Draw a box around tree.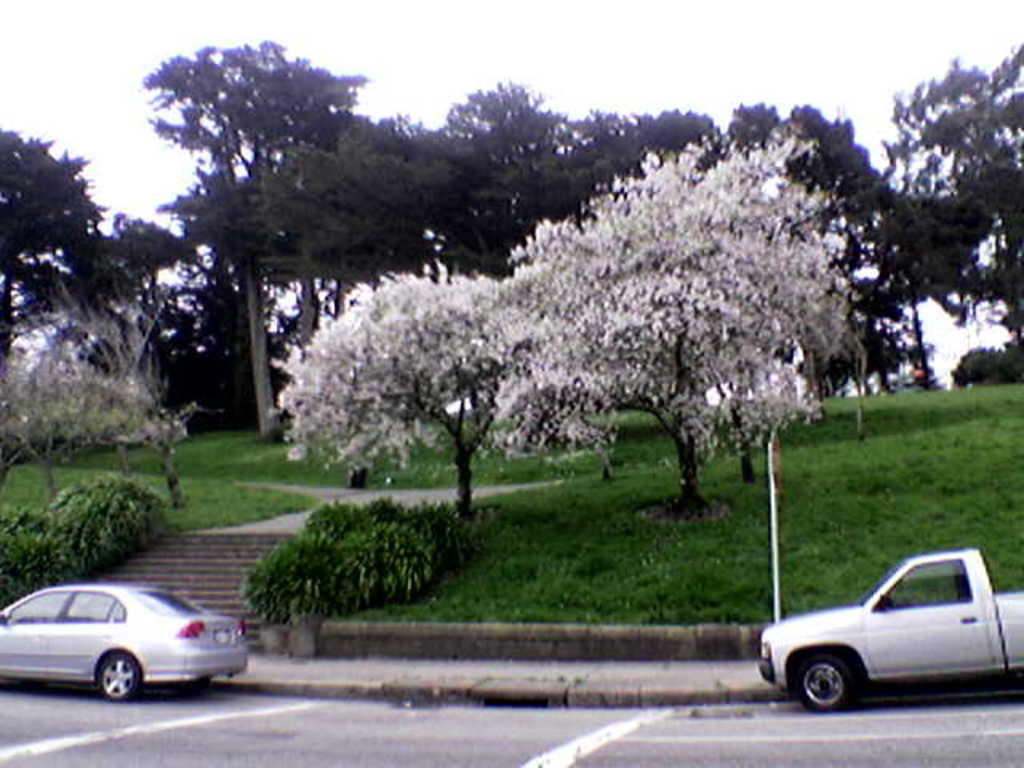
detection(939, 338, 1022, 386).
